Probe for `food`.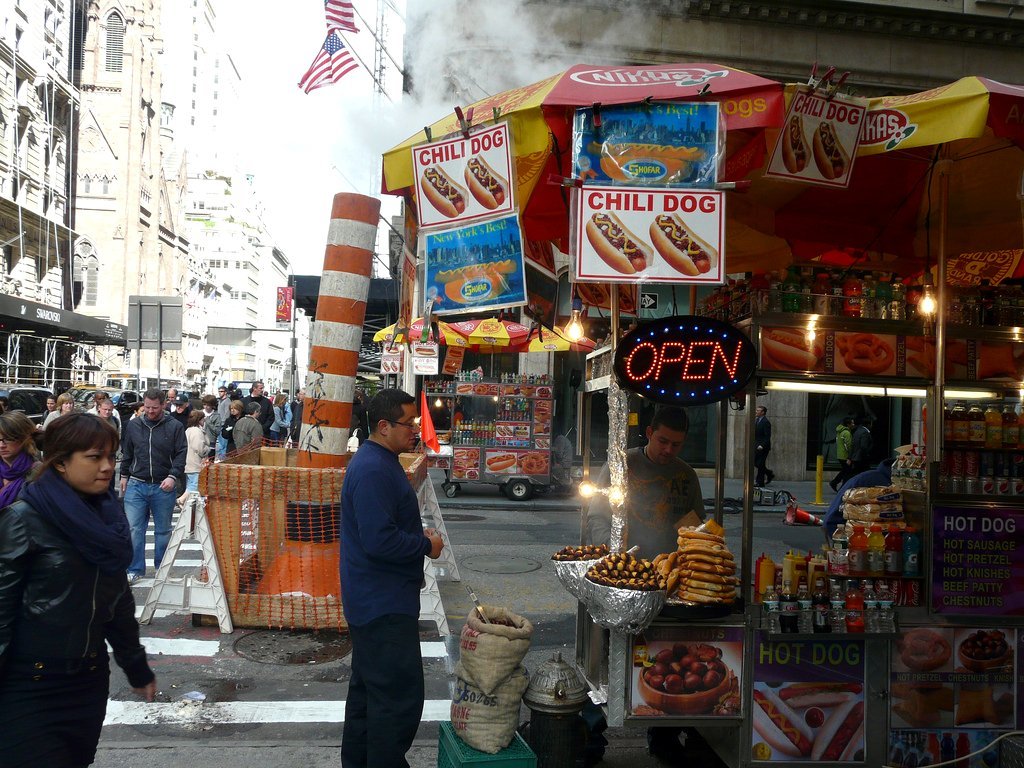
Probe result: (750,679,861,761).
